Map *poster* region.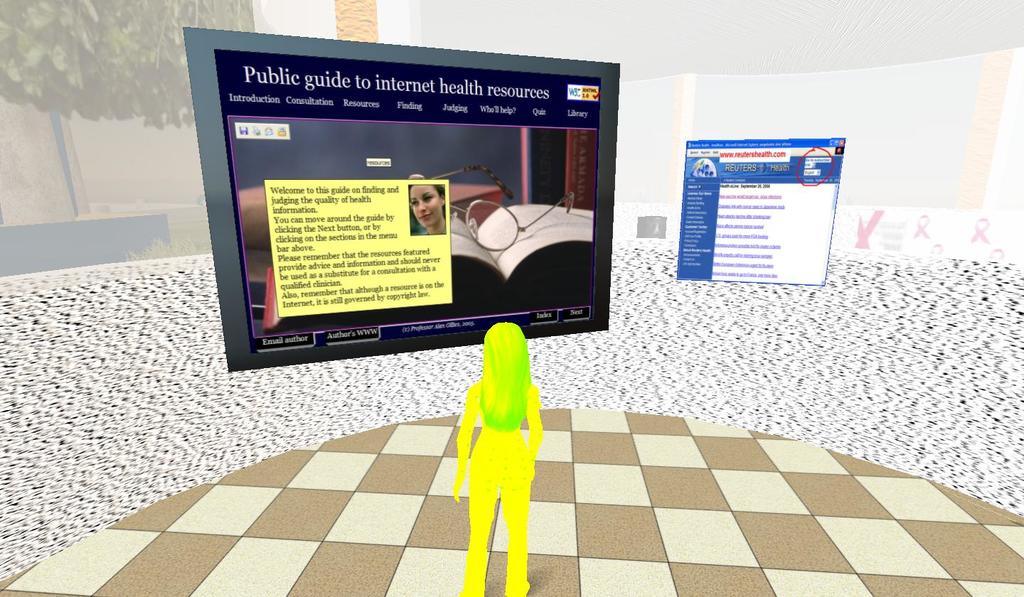
Mapped to (181,26,624,371).
